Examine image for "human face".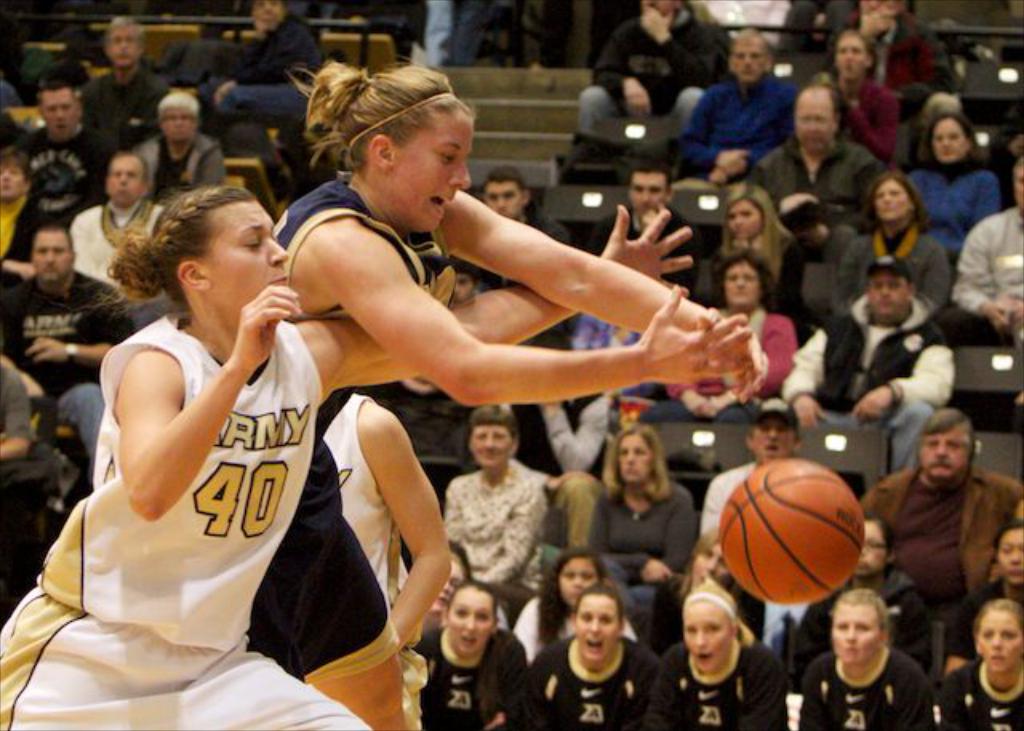
Examination result: x1=728, y1=198, x2=766, y2=240.
